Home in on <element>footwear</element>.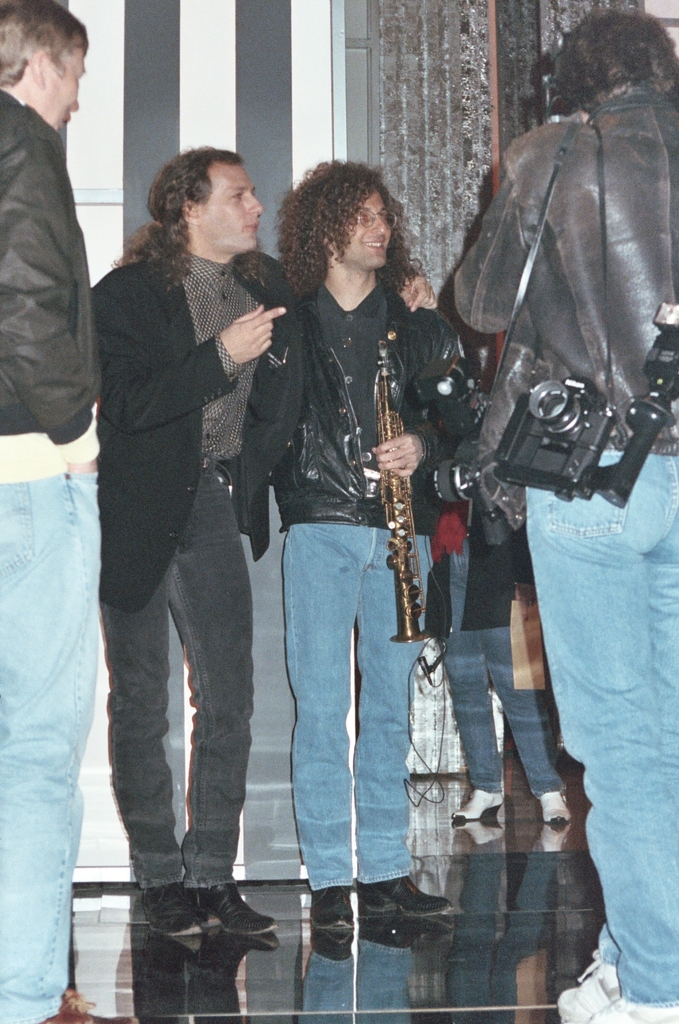
Homed in at detection(539, 788, 584, 822).
